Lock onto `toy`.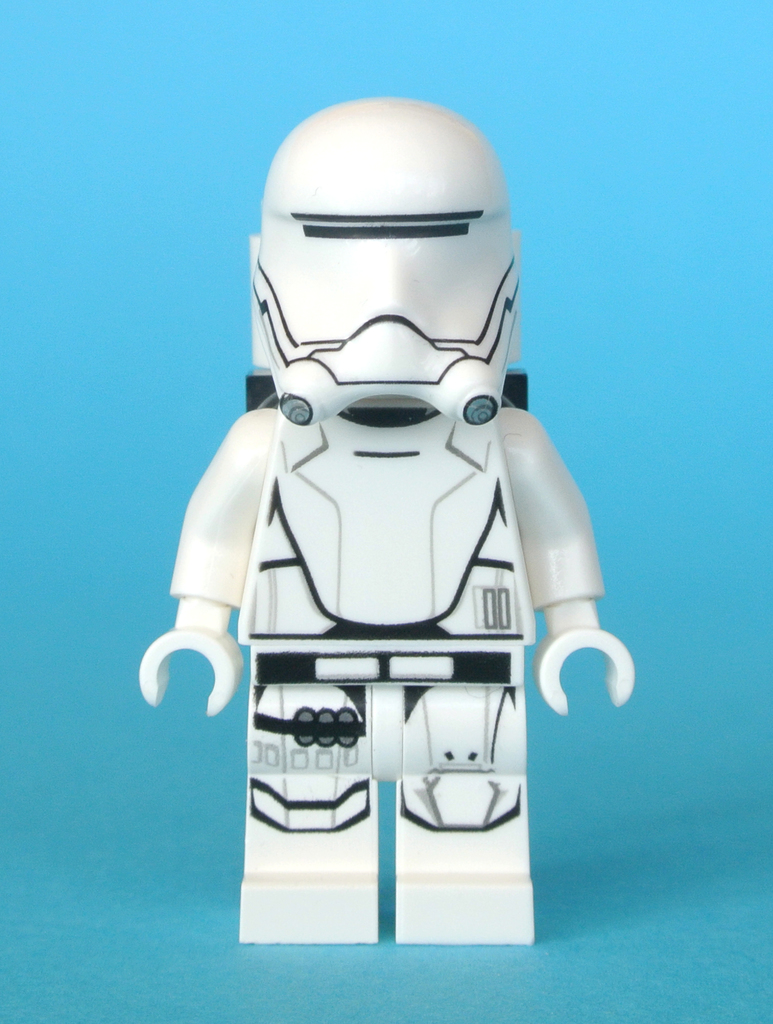
Locked: bbox=(130, 92, 644, 945).
